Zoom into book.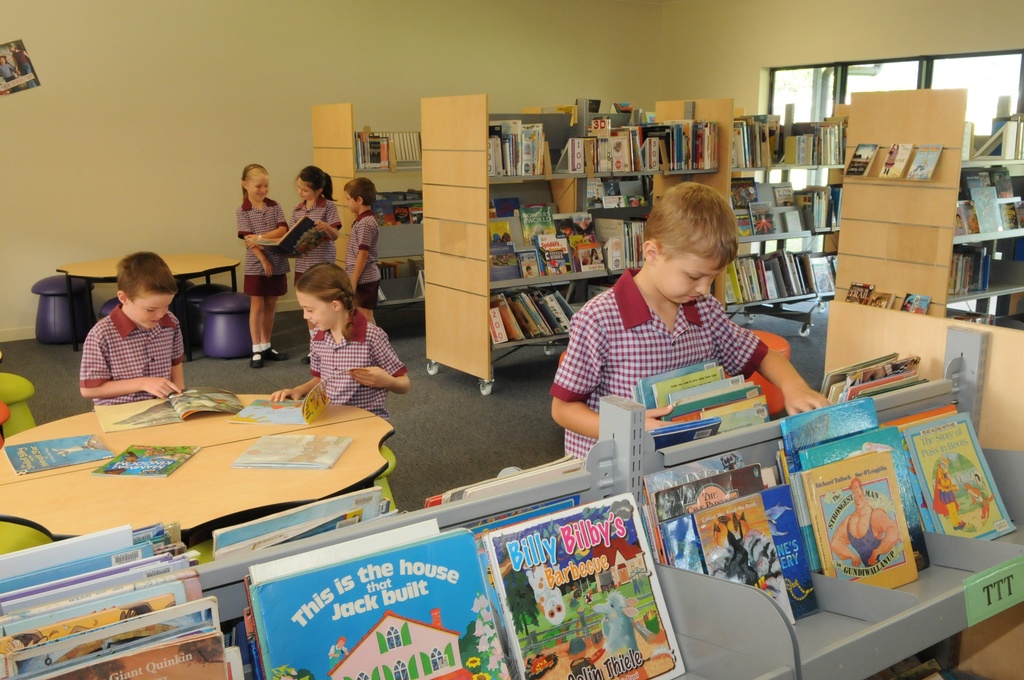
Zoom target: box(609, 102, 636, 115).
